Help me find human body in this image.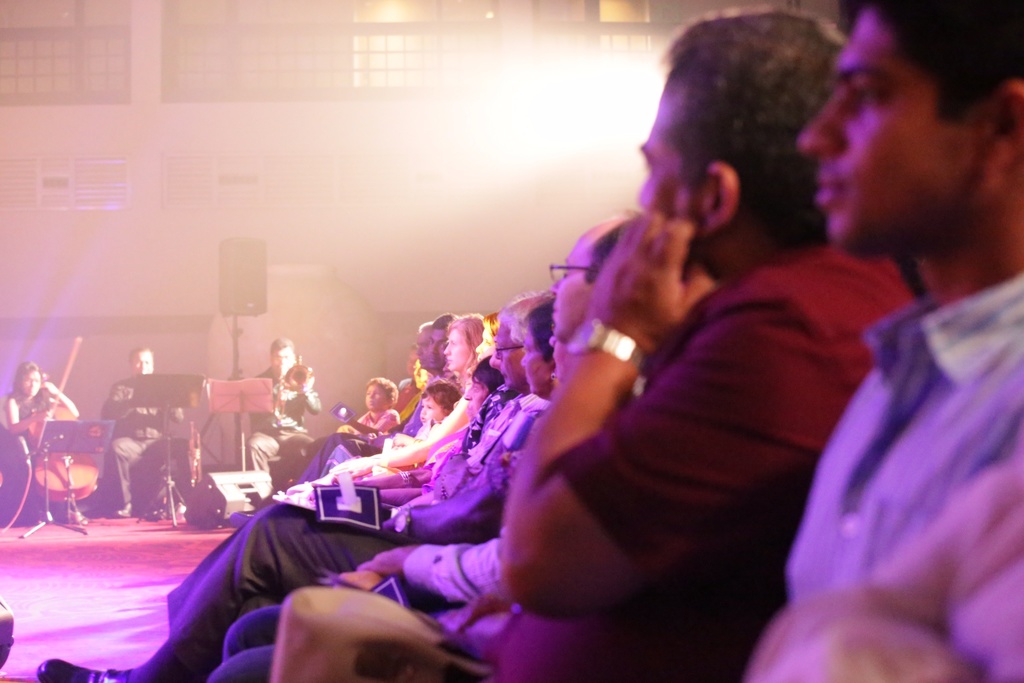
Found it: x1=7, y1=383, x2=83, y2=506.
